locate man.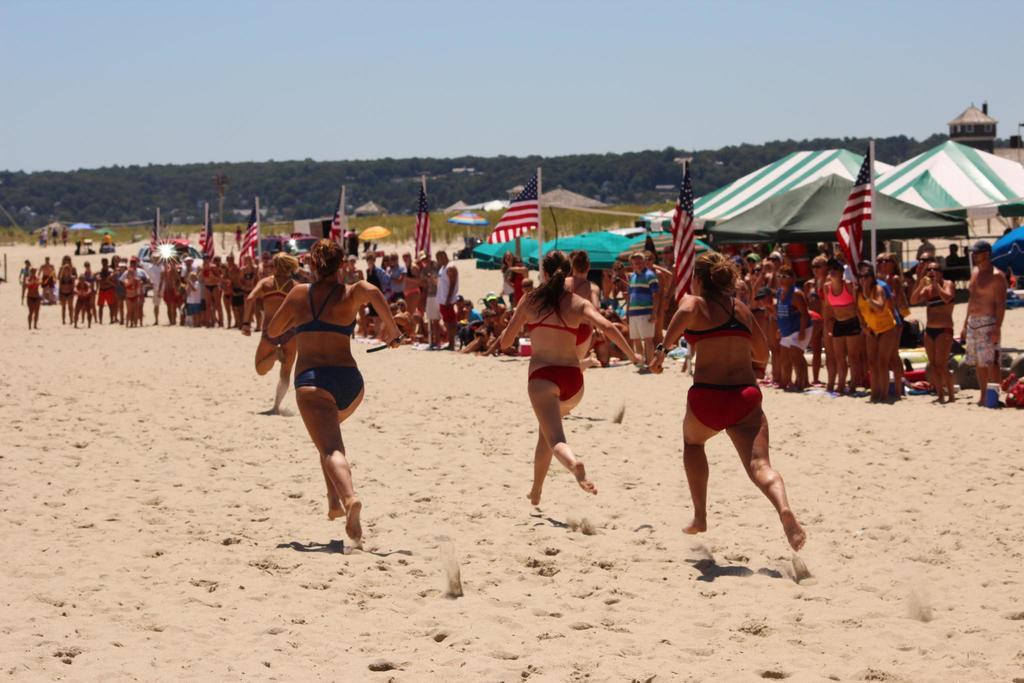
Bounding box: BBox(966, 240, 1009, 404).
